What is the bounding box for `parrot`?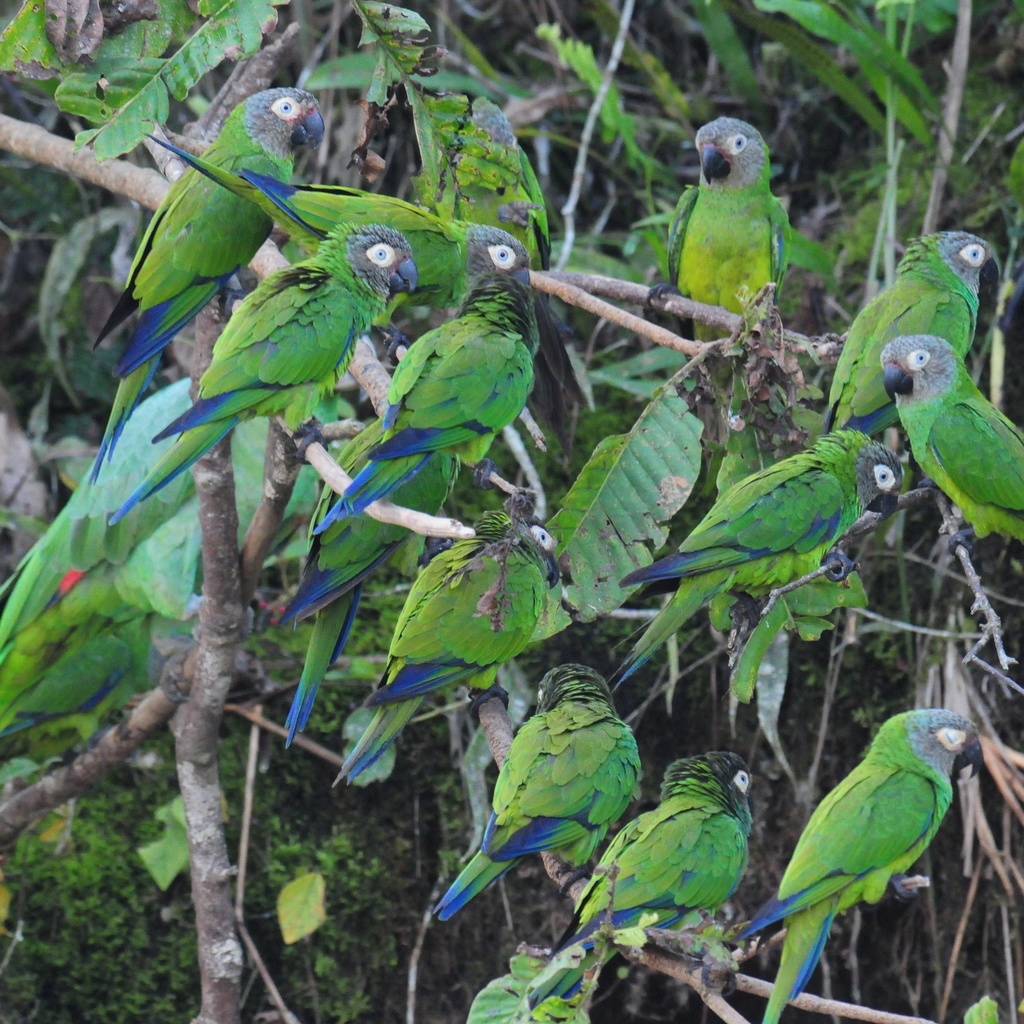
[307, 273, 538, 545].
